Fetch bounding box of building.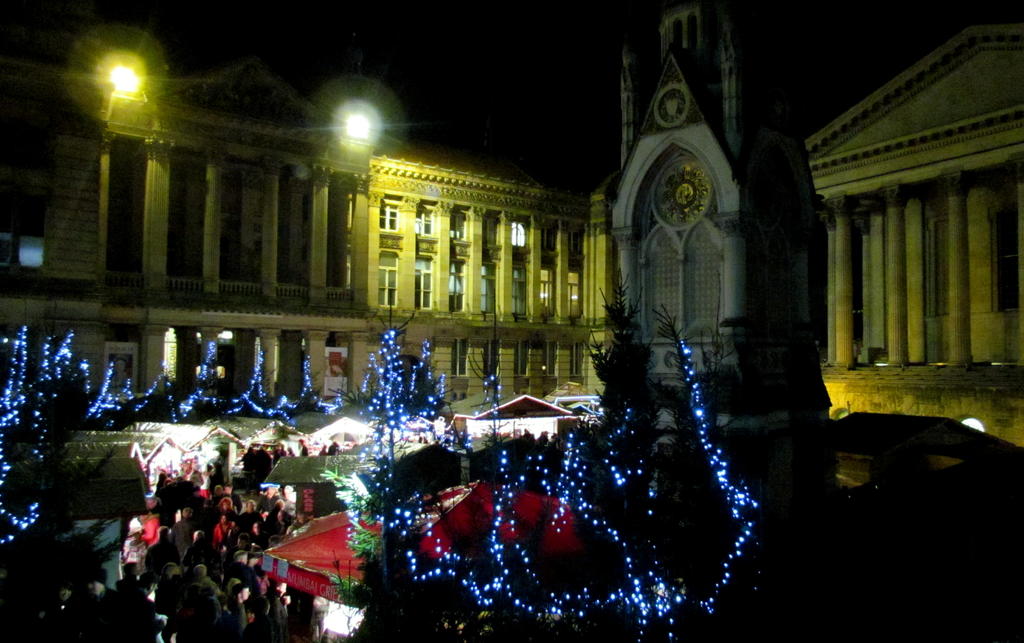
Bbox: {"x1": 797, "y1": 20, "x2": 1023, "y2": 446}.
